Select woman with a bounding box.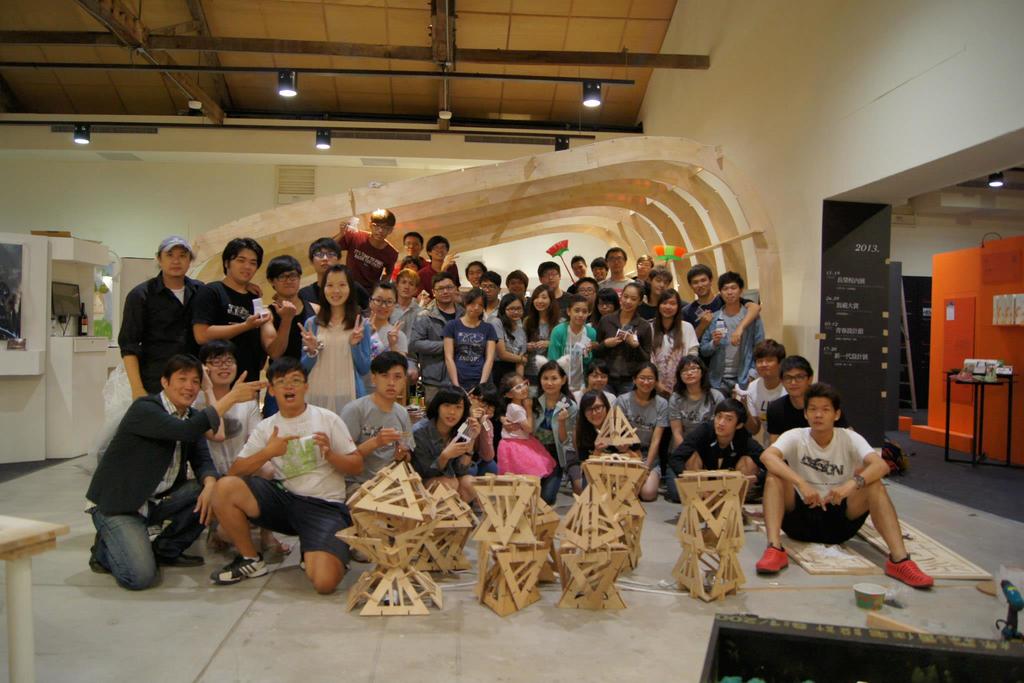
rect(666, 357, 735, 500).
